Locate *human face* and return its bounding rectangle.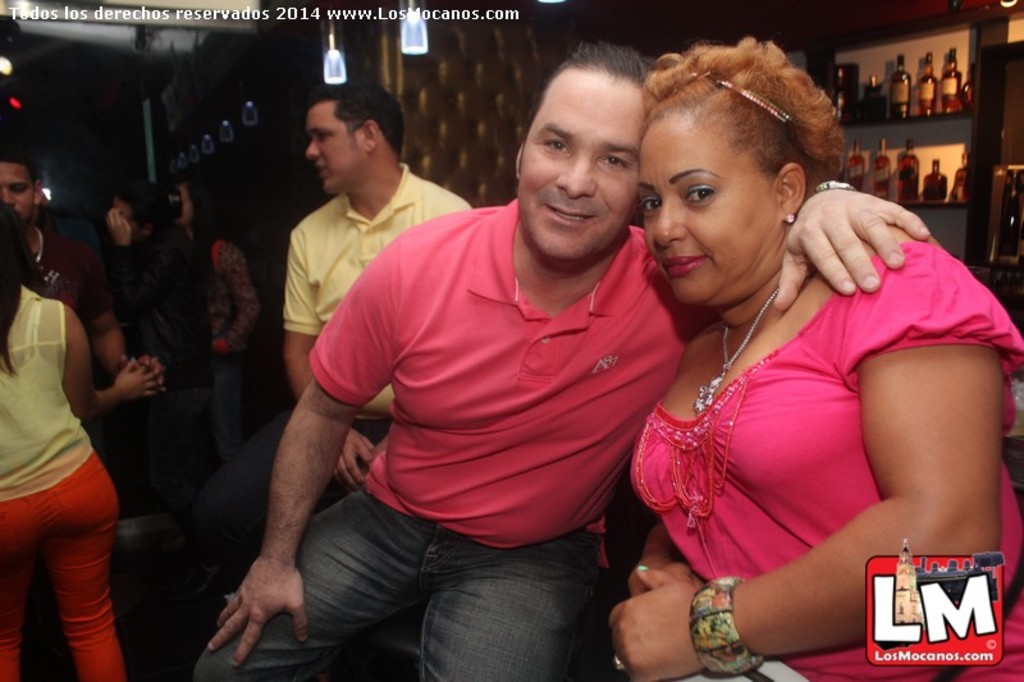
[left=303, top=109, right=364, bottom=194].
